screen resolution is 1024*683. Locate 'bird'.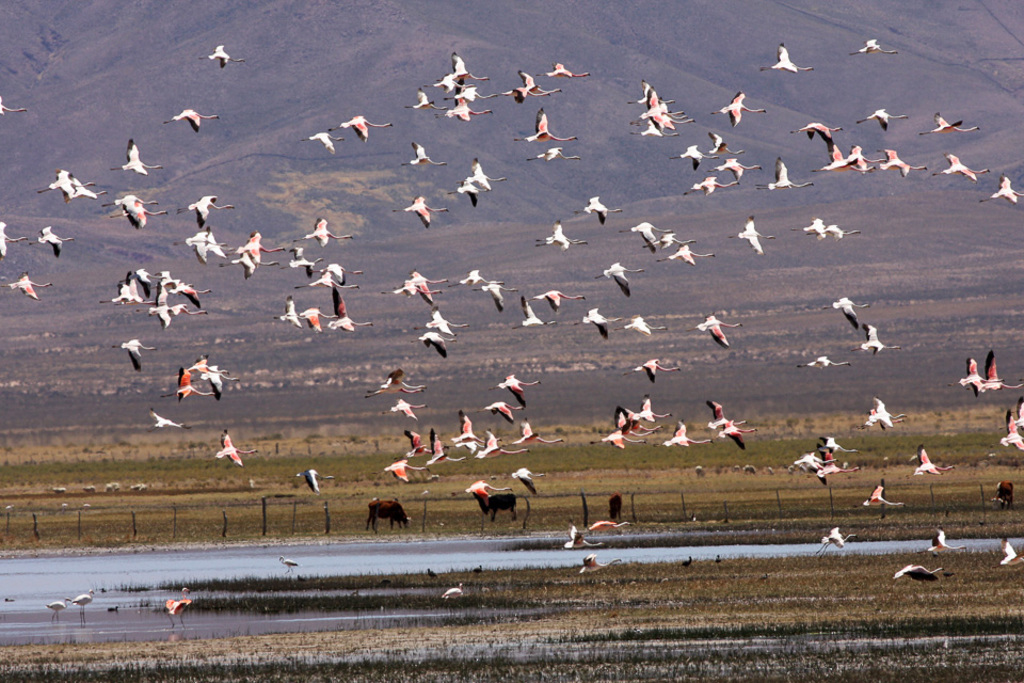
224, 253, 279, 280.
